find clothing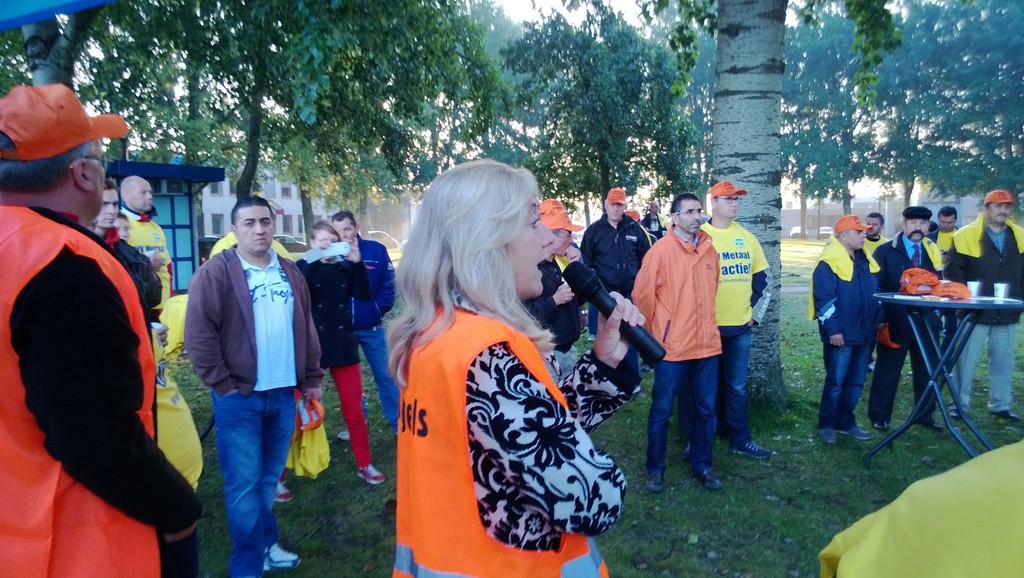
{"left": 111, "top": 222, "right": 161, "bottom": 334}
